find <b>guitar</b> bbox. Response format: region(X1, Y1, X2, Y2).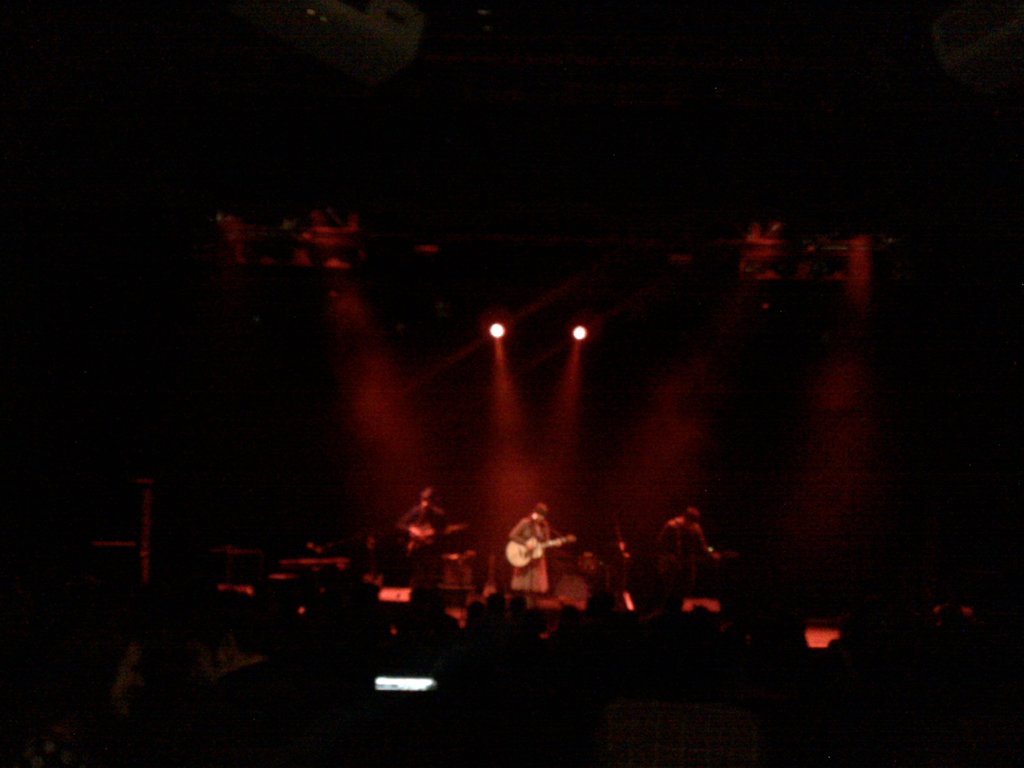
region(505, 531, 577, 566).
